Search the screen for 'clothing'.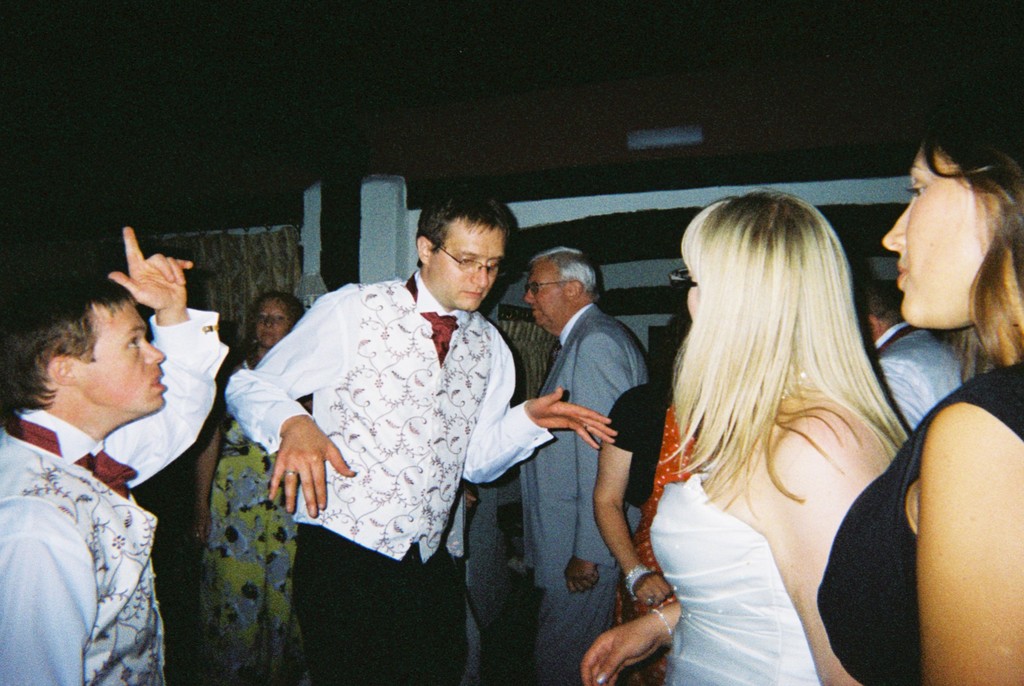
Found at (x1=205, y1=268, x2=553, y2=571).
